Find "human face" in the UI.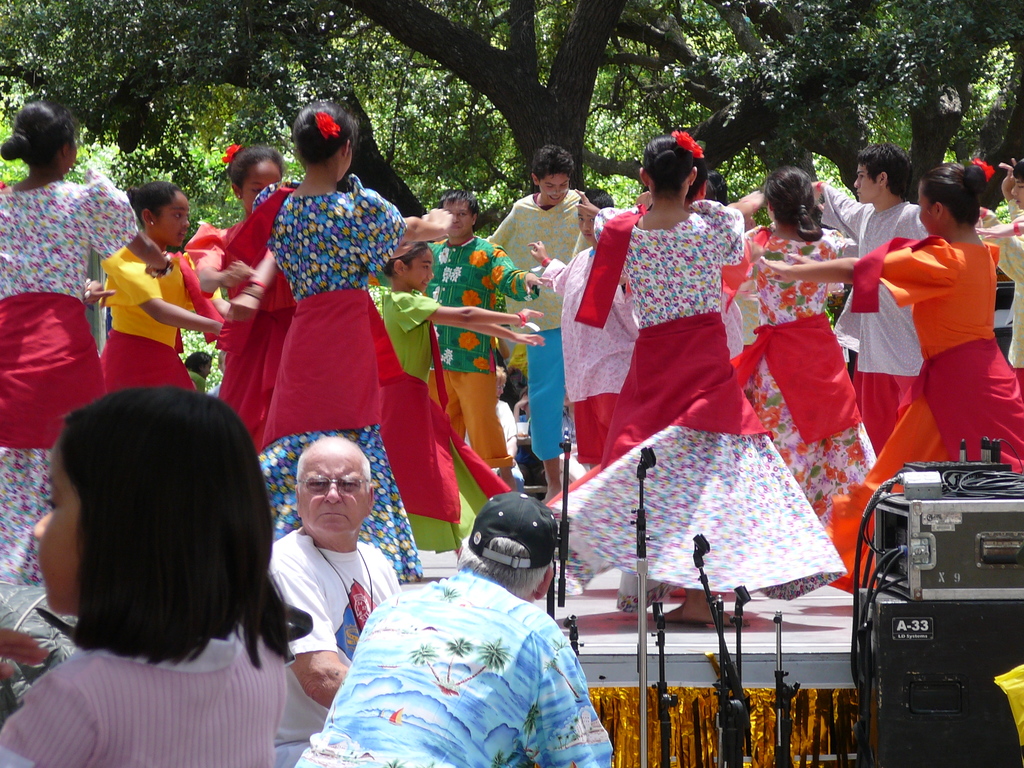
UI element at (576,207,595,243).
